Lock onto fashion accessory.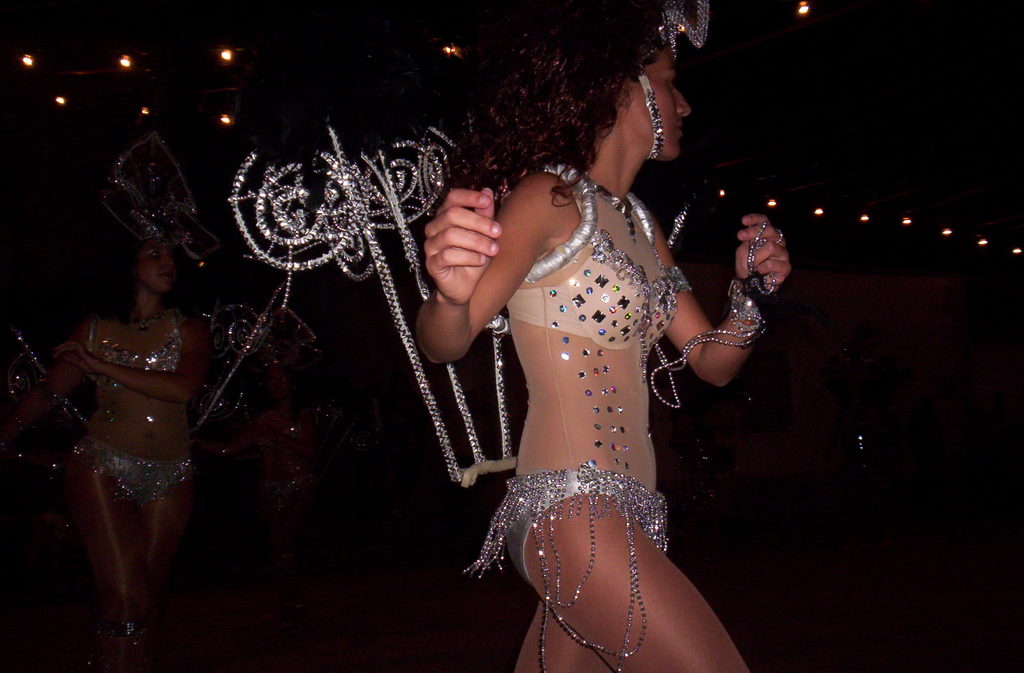
Locked: [228,120,524,485].
